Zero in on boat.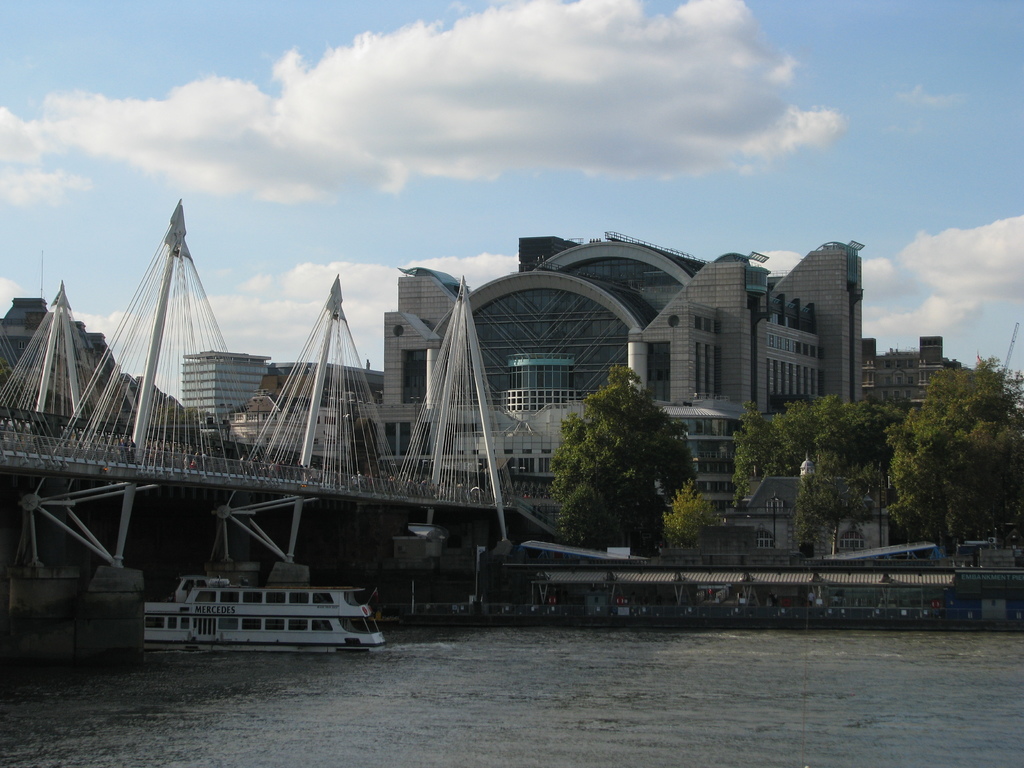
Zeroed in: box=[135, 550, 392, 662].
